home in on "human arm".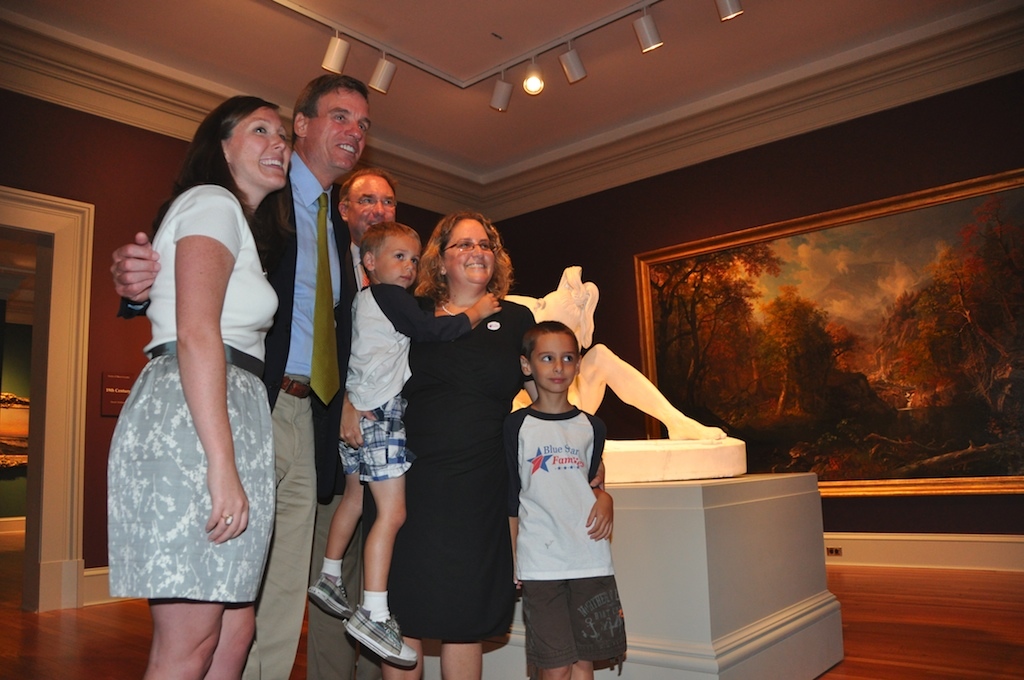
Homed in at [x1=515, y1=308, x2=540, y2=407].
